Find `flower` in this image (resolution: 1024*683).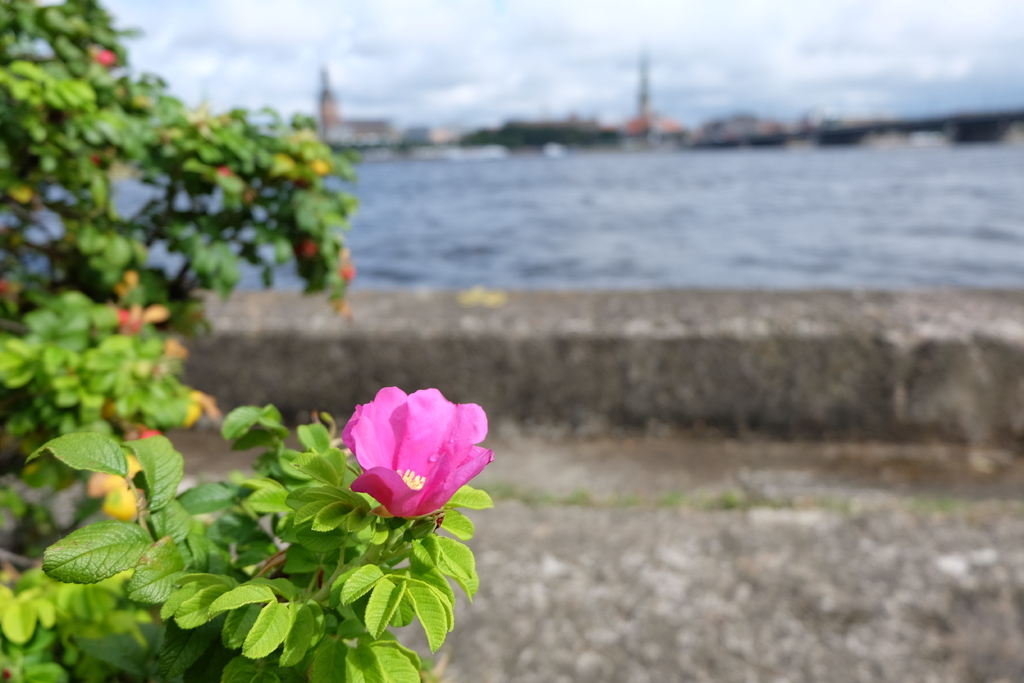
x1=340, y1=263, x2=353, y2=286.
